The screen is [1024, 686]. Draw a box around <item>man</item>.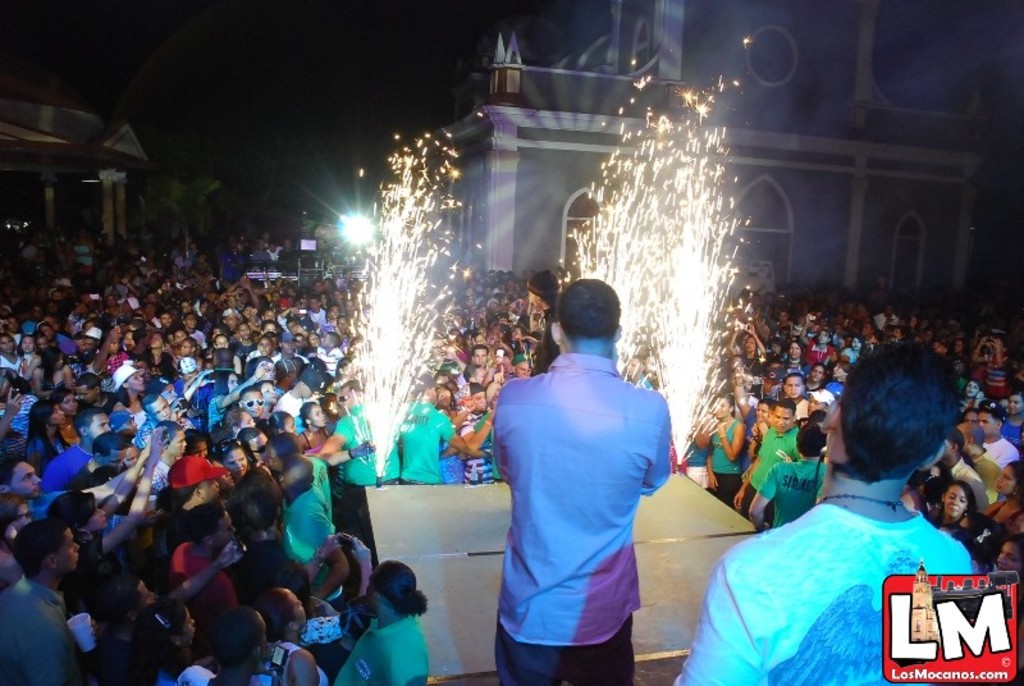
[x1=146, y1=385, x2=174, y2=453].
